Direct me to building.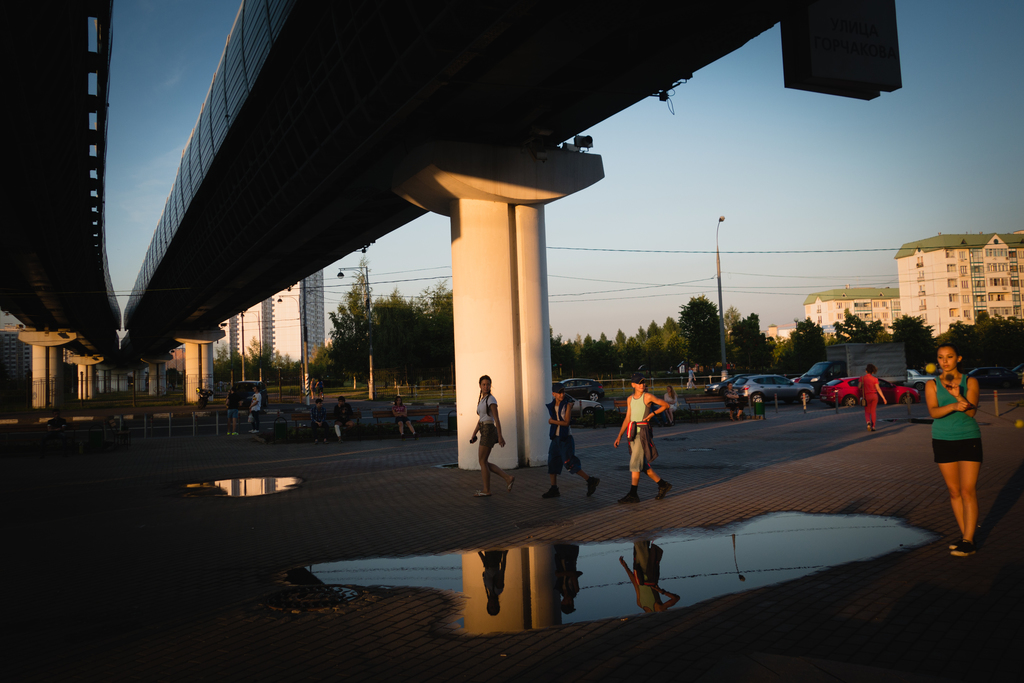
Direction: select_region(3, 324, 146, 403).
